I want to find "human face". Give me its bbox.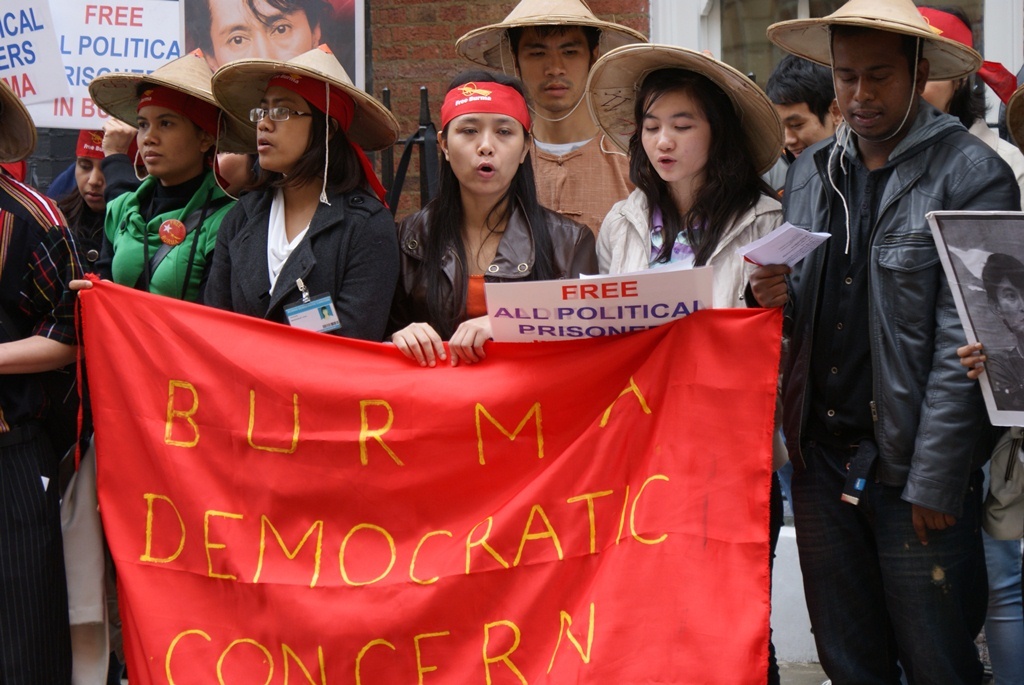
locate(75, 156, 109, 210).
